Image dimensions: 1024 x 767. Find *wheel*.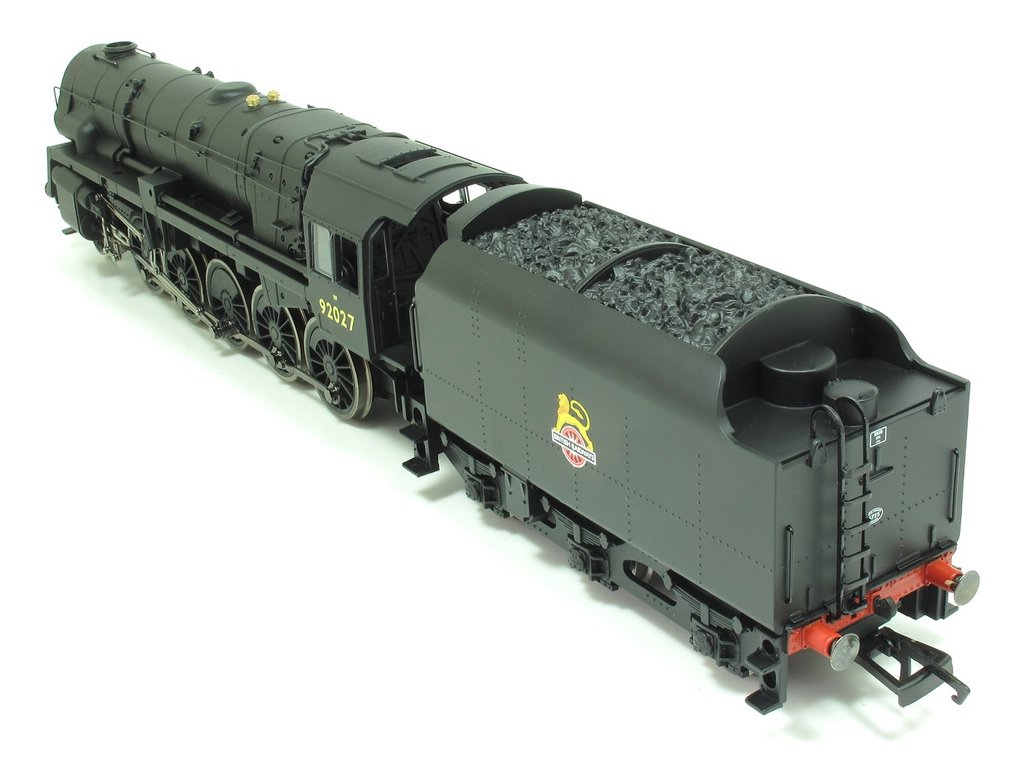
pyautogui.locateOnScreen(205, 257, 253, 354).
